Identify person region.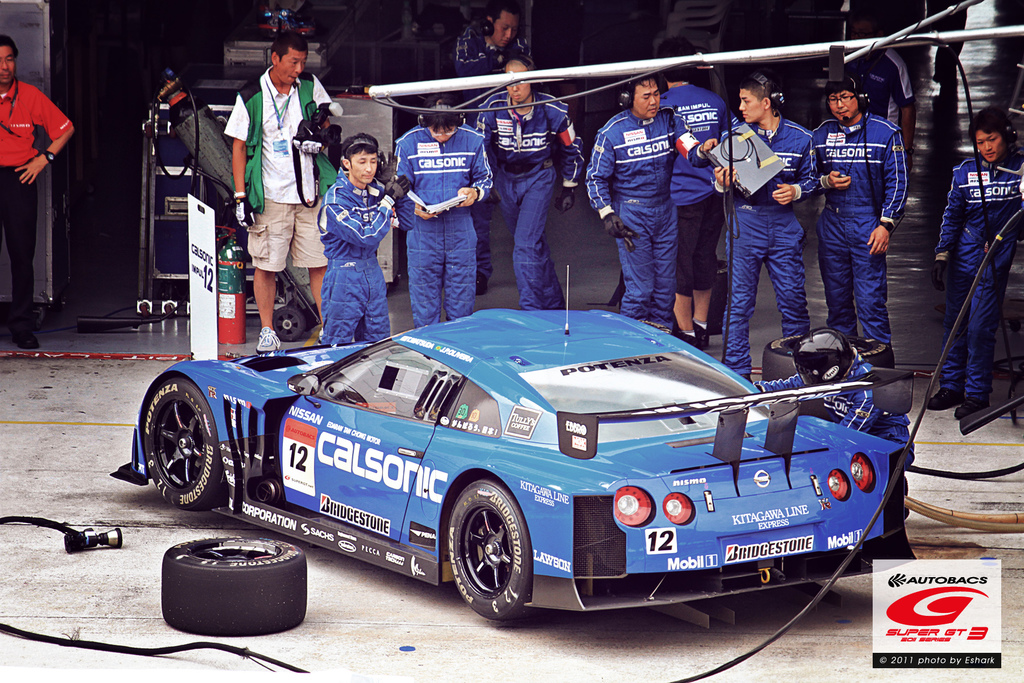
Region: [0,34,72,349].
